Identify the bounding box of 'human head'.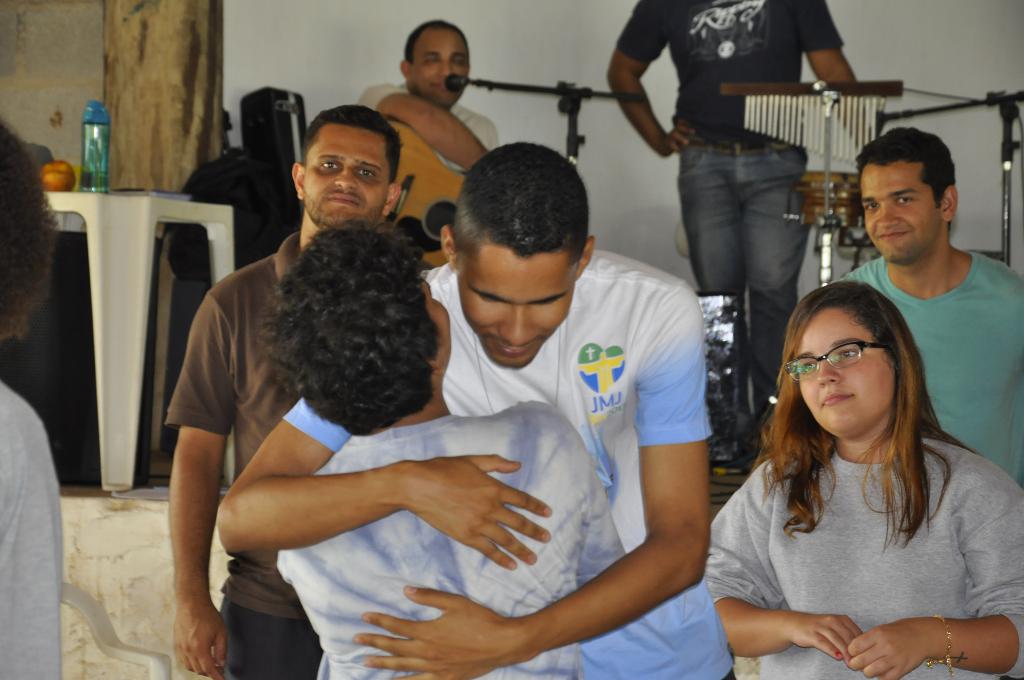
bbox=(268, 224, 451, 435).
